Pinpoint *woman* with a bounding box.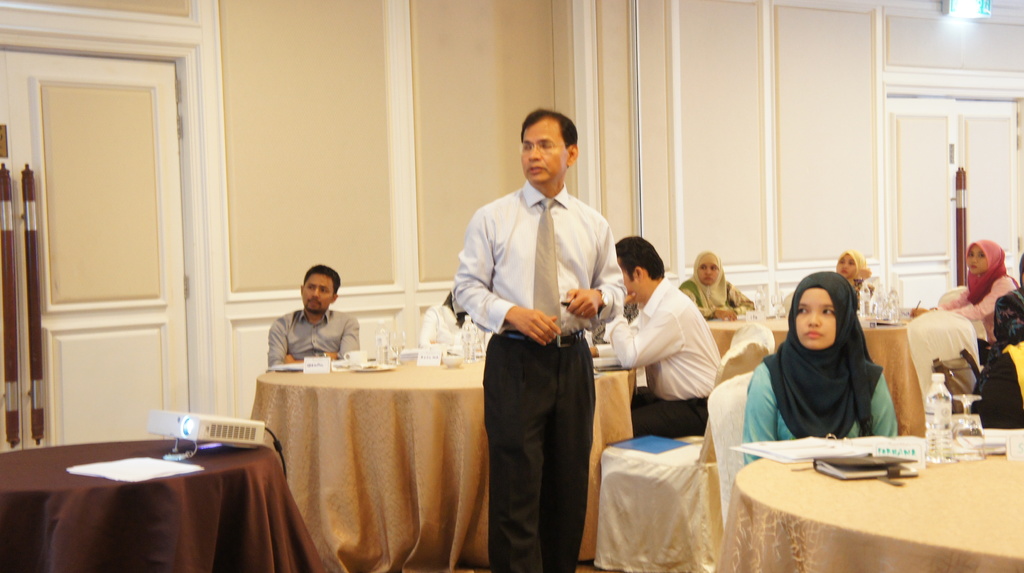
<region>839, 244, 877, 302</region>.
